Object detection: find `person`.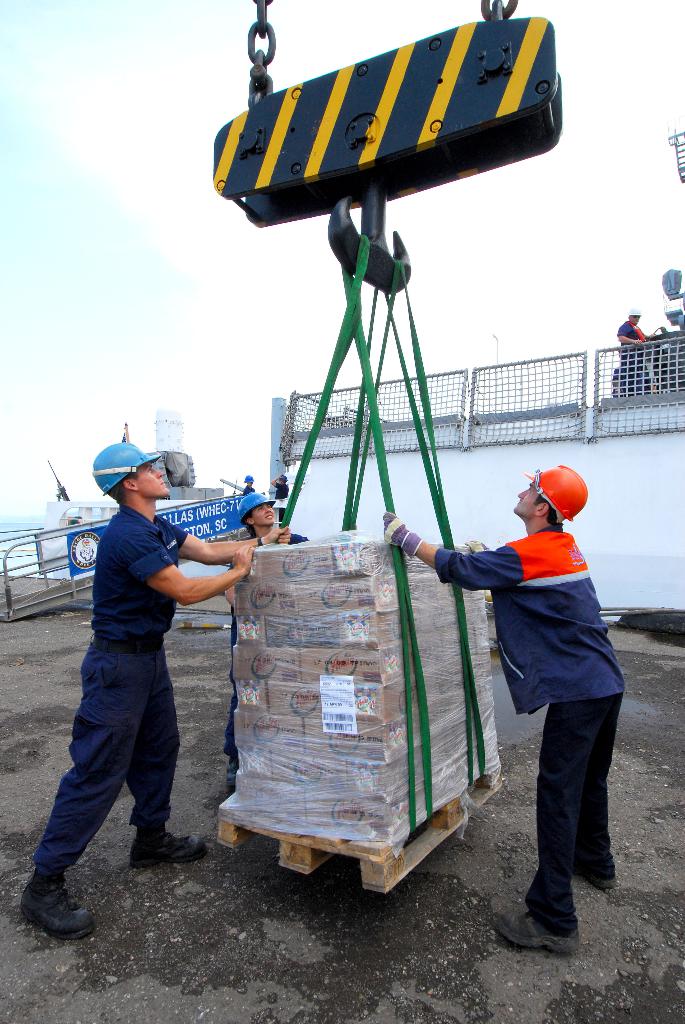
221,489,317,783.
